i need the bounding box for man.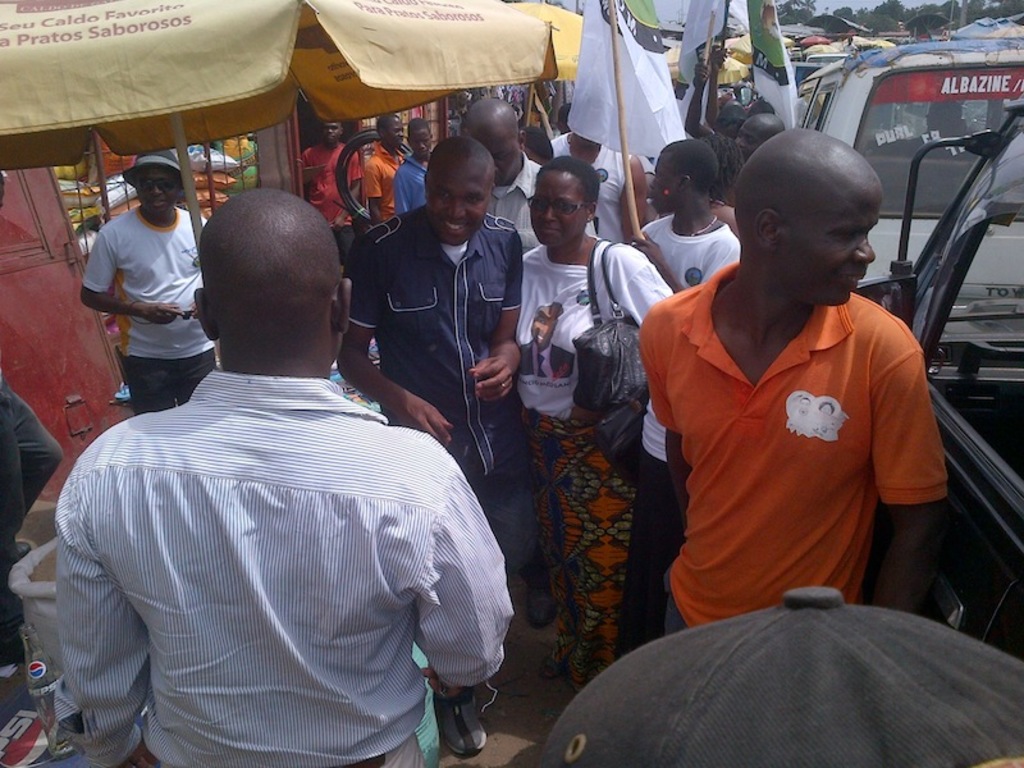
Here it is: locate(326, 140, 526, 758).
